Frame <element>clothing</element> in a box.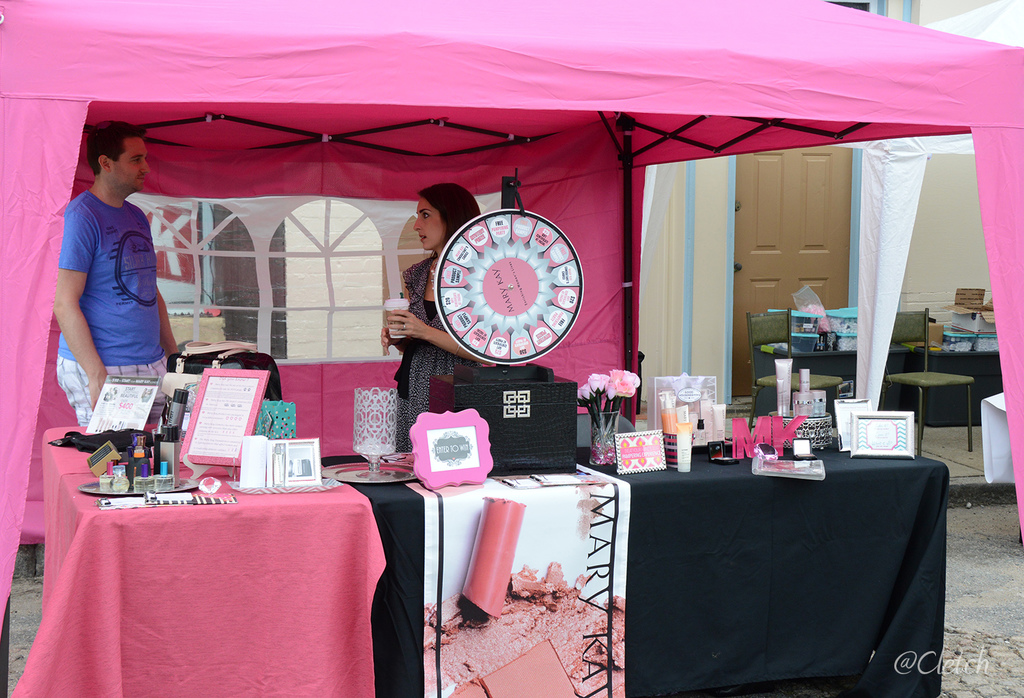
left=389, top=246, right=489, bottom=458.
